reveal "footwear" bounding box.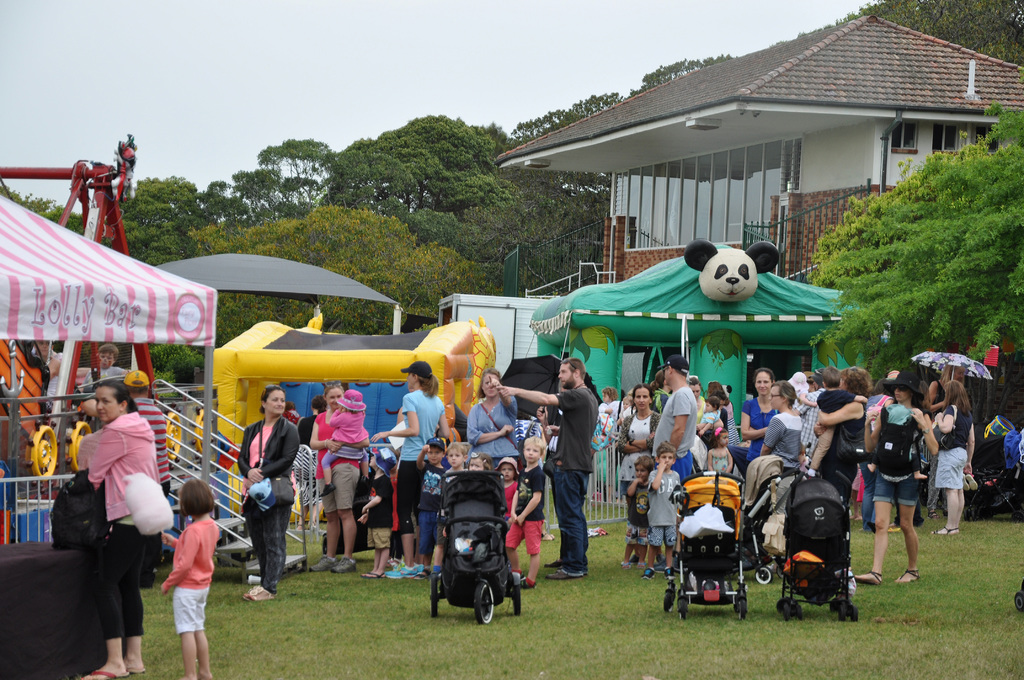
Revealed: rect(415, 569, 430, 579).
